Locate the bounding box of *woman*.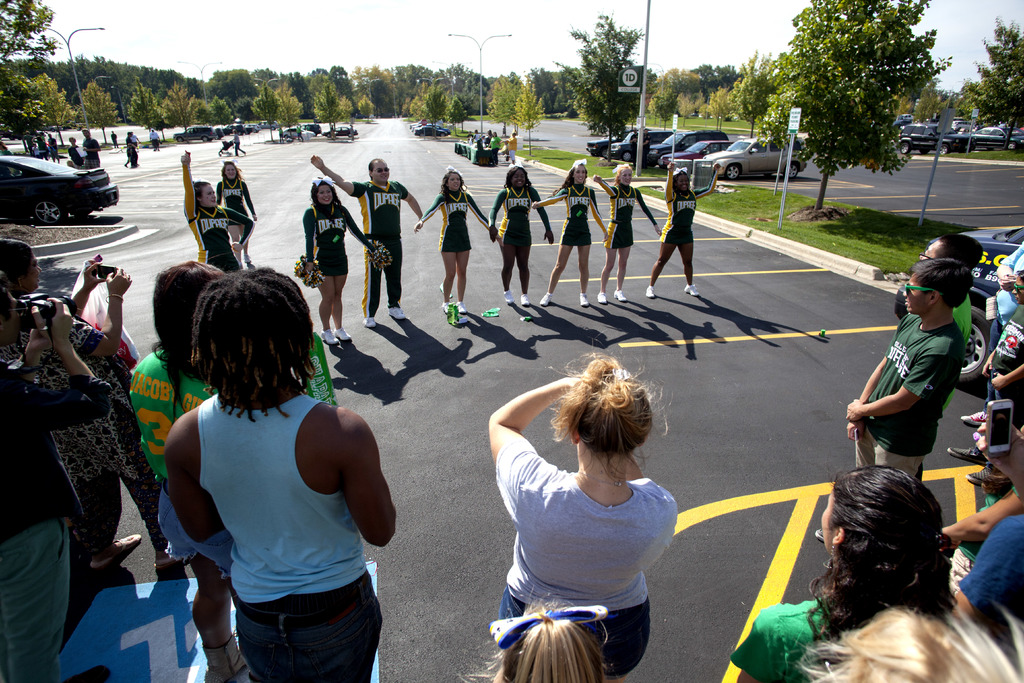
Bounding box: BBox(590, 158, 664, 304).
